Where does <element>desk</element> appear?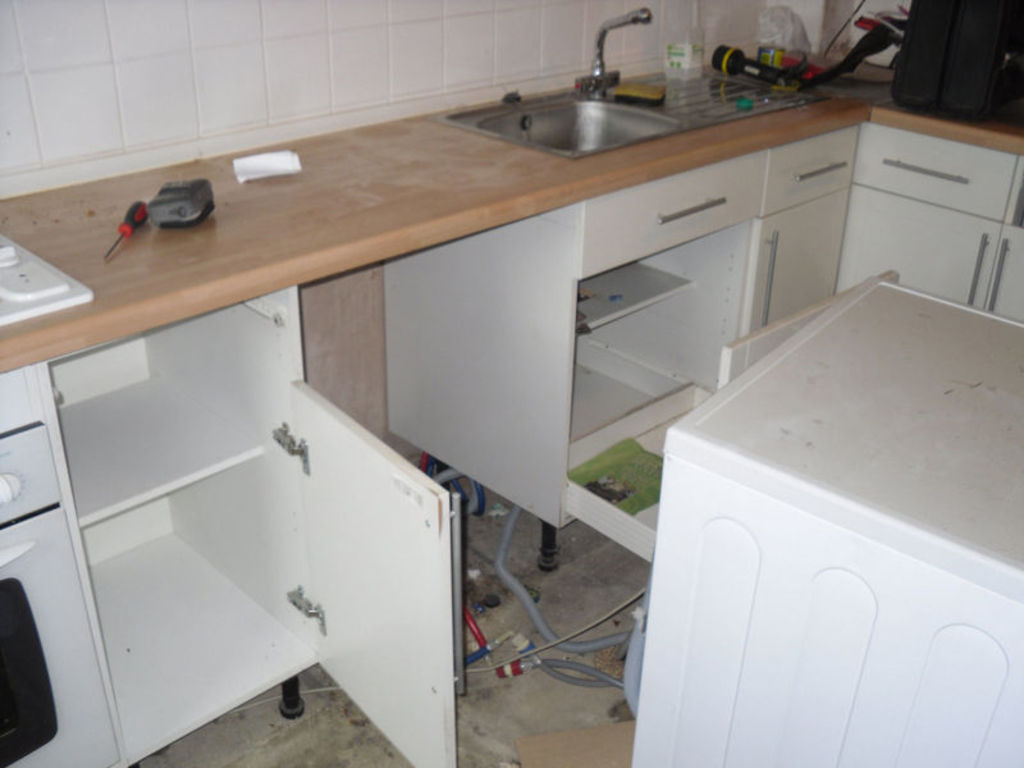
Appears at left=0, top=54, right=1023, bottom=767.
